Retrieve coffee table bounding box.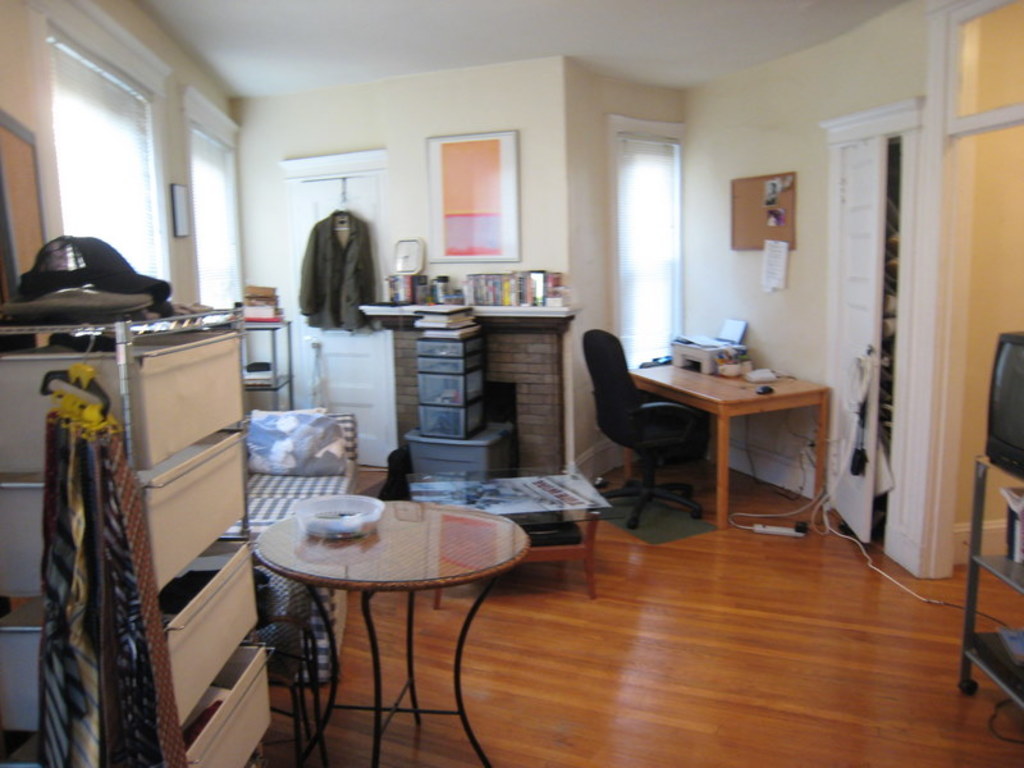
Bounding box: rect(631, 366, 832, 554).
